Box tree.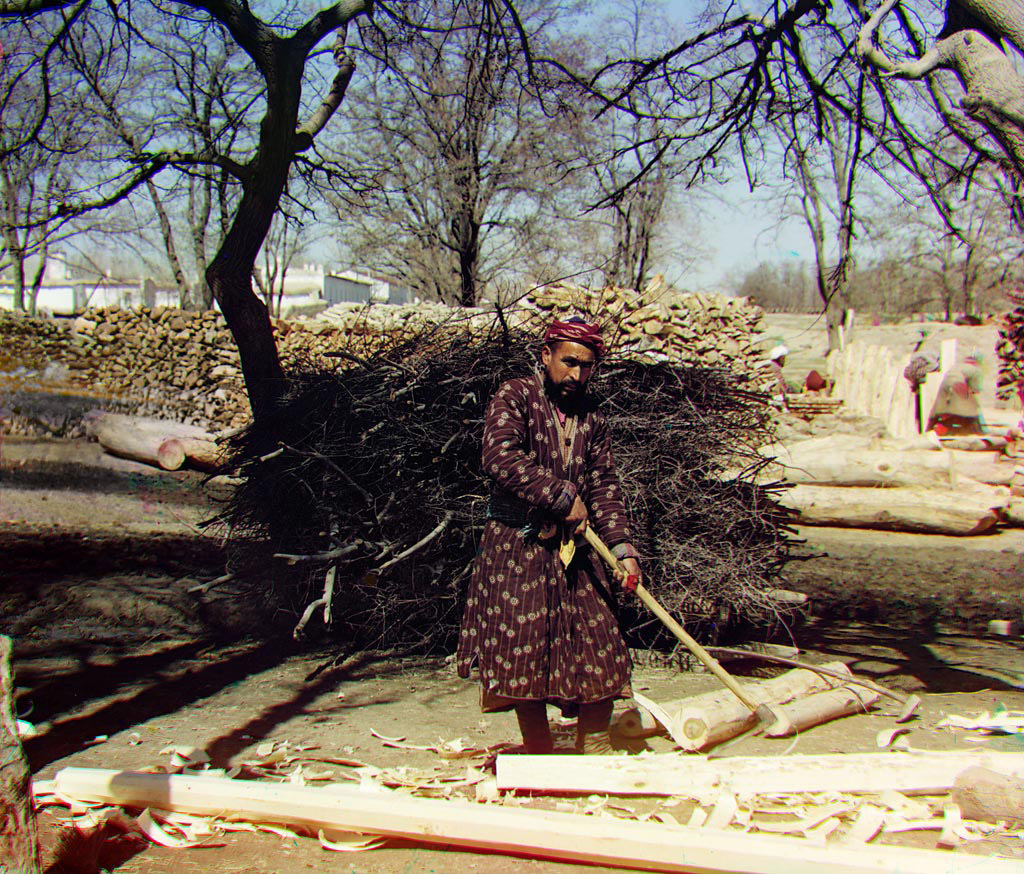
x1=197 y1=149 x2=334 y2=317.
